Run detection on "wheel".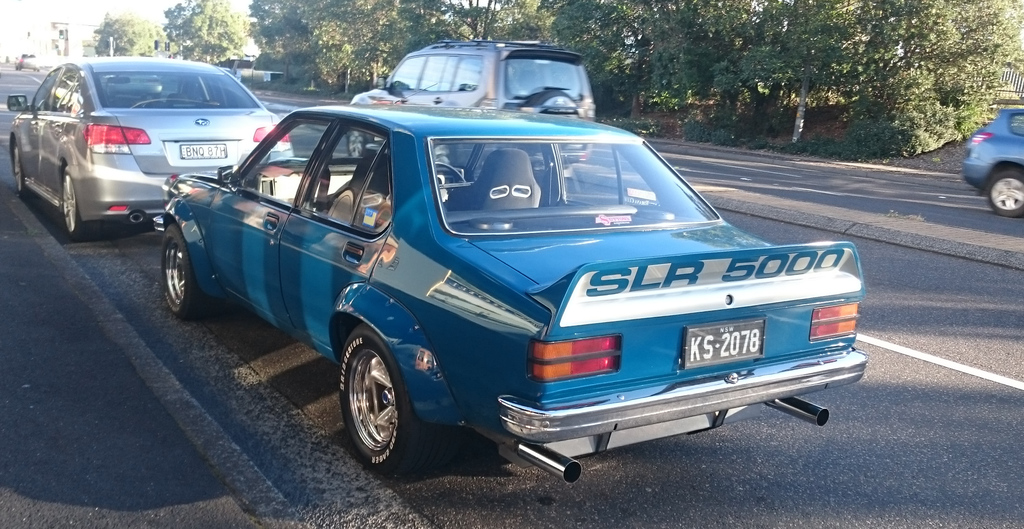
Result: (14,147,27,202).
